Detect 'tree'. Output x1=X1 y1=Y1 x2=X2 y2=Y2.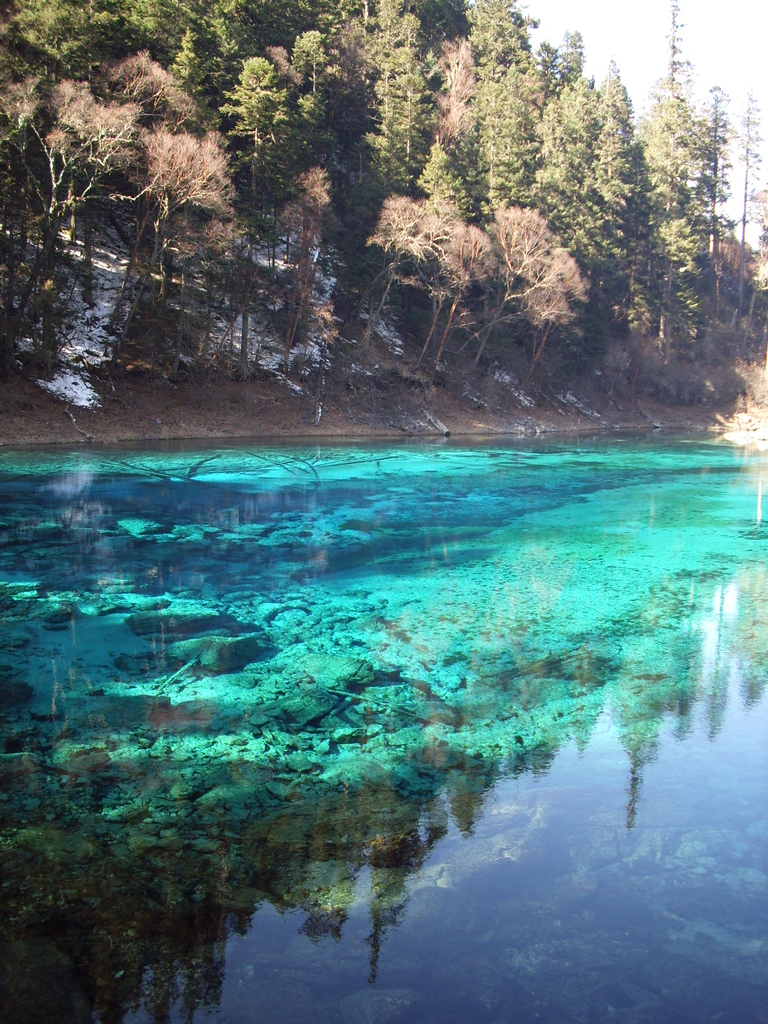
x1=0 y1=0 x2=209 y2=91.
